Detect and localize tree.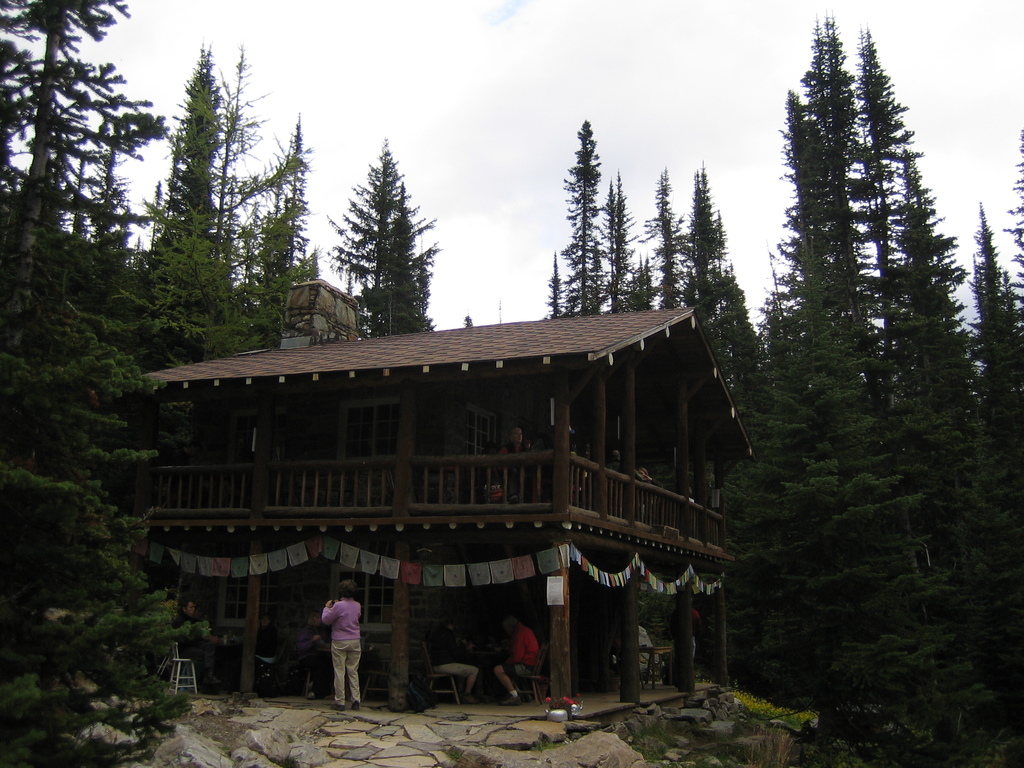
Localized at Rect(0, 0, 165, 422).
